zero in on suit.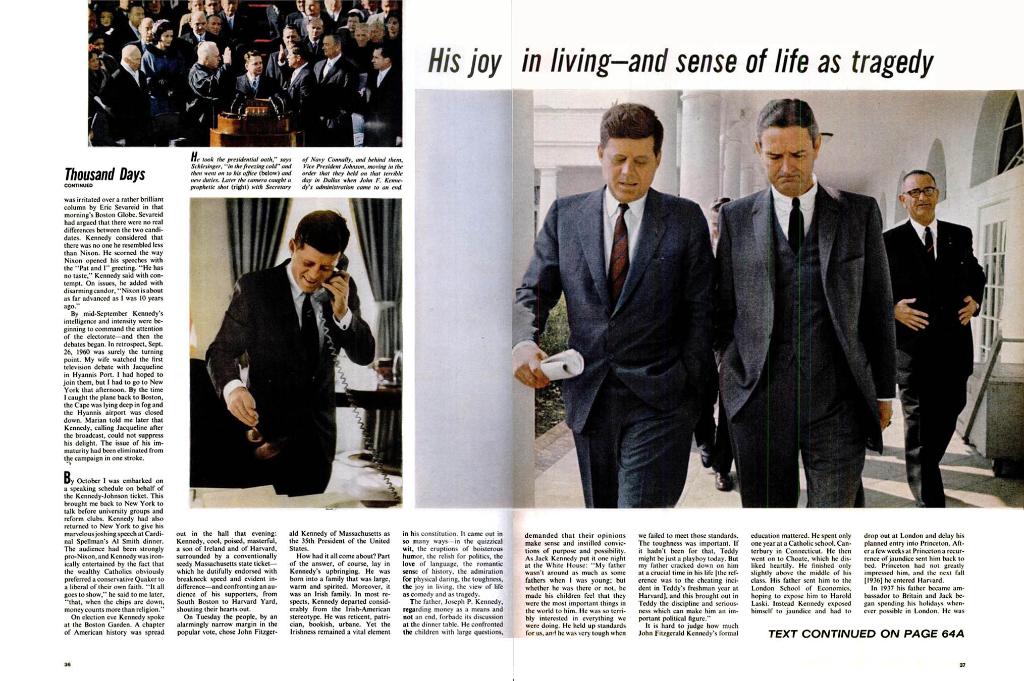
Zeroed in: [left=513, top=188, right=713, bottom=508].
